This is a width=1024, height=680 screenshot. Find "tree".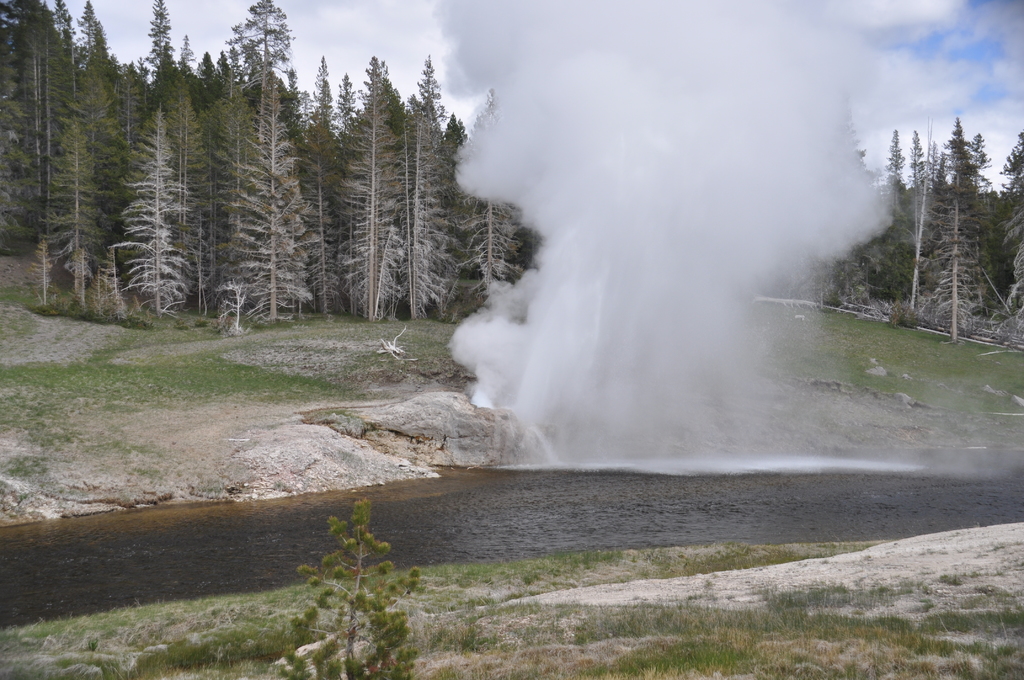
Bounding box: {"x1": 452, "y1": 109, "x2": 472, "y2": 161}.
